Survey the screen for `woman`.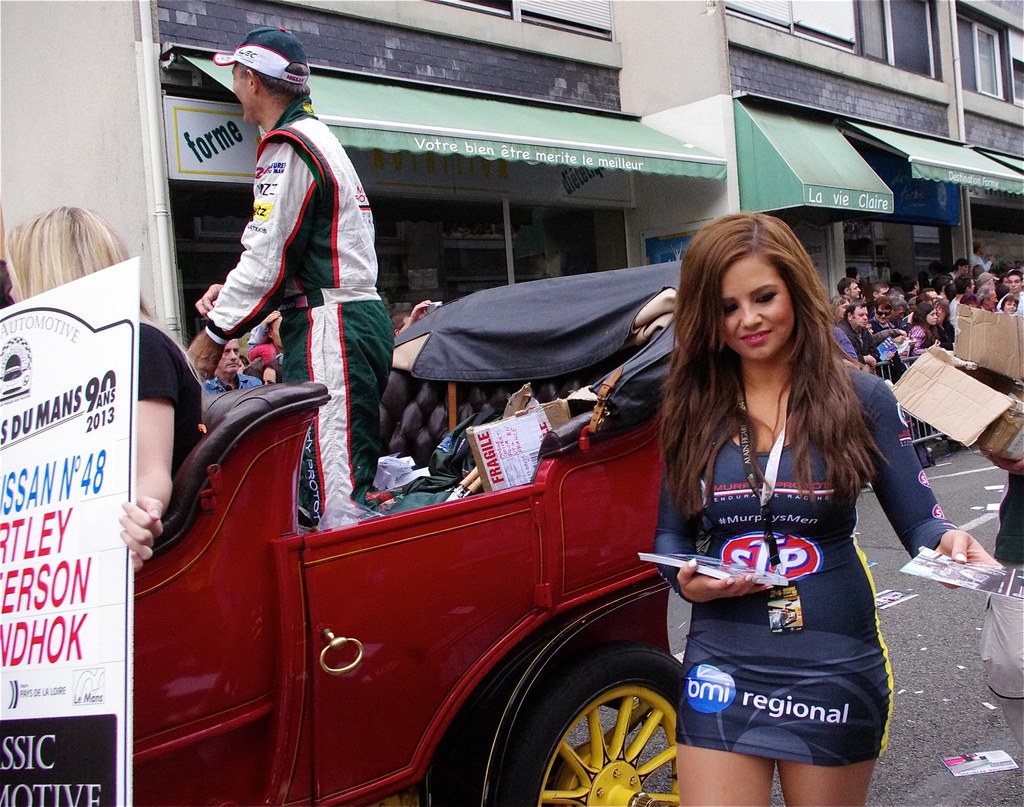
Survey found: (936, 300, 956, 351).
